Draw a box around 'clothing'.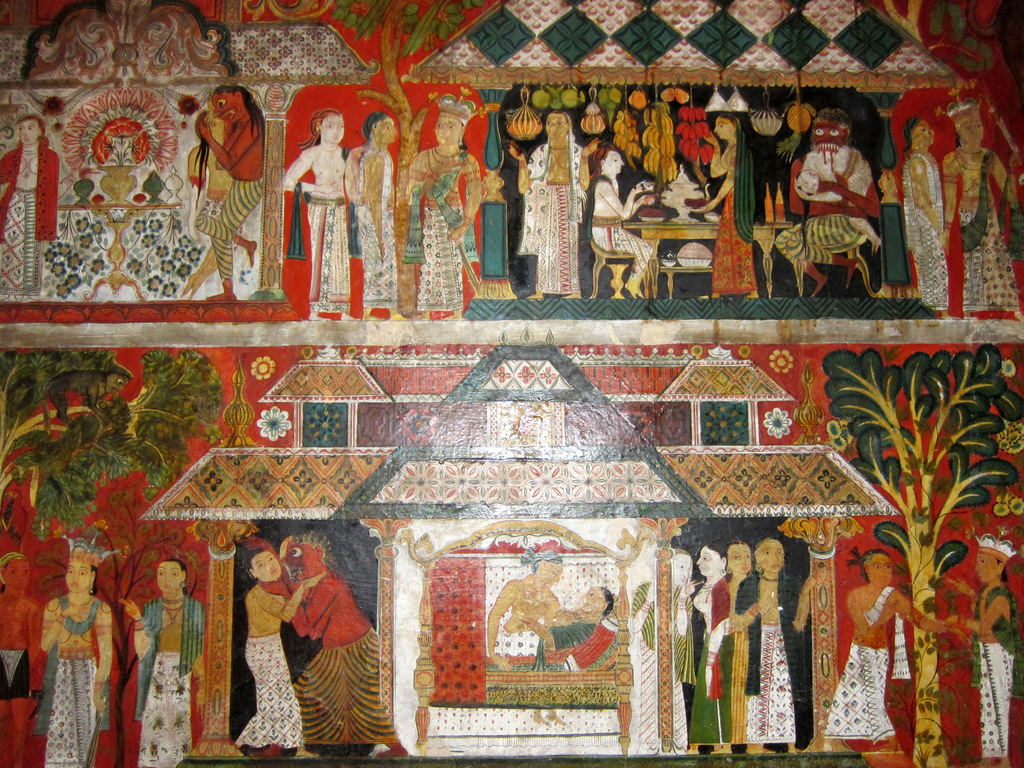
detection(585, 172, 653, 289).
